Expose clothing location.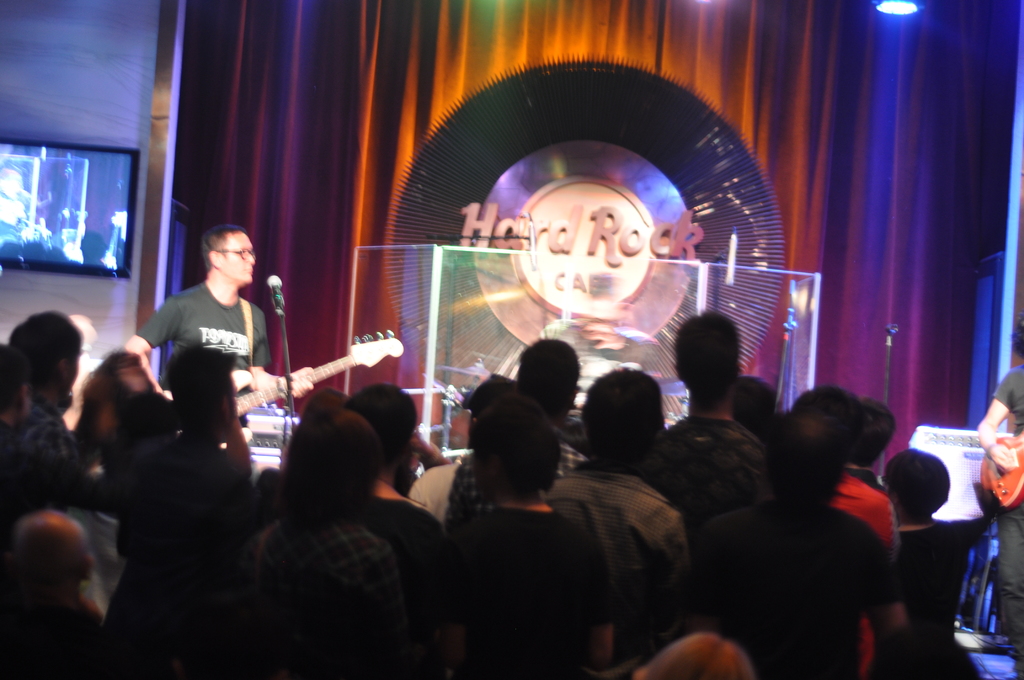
Exposed at [135,282,271,430].
